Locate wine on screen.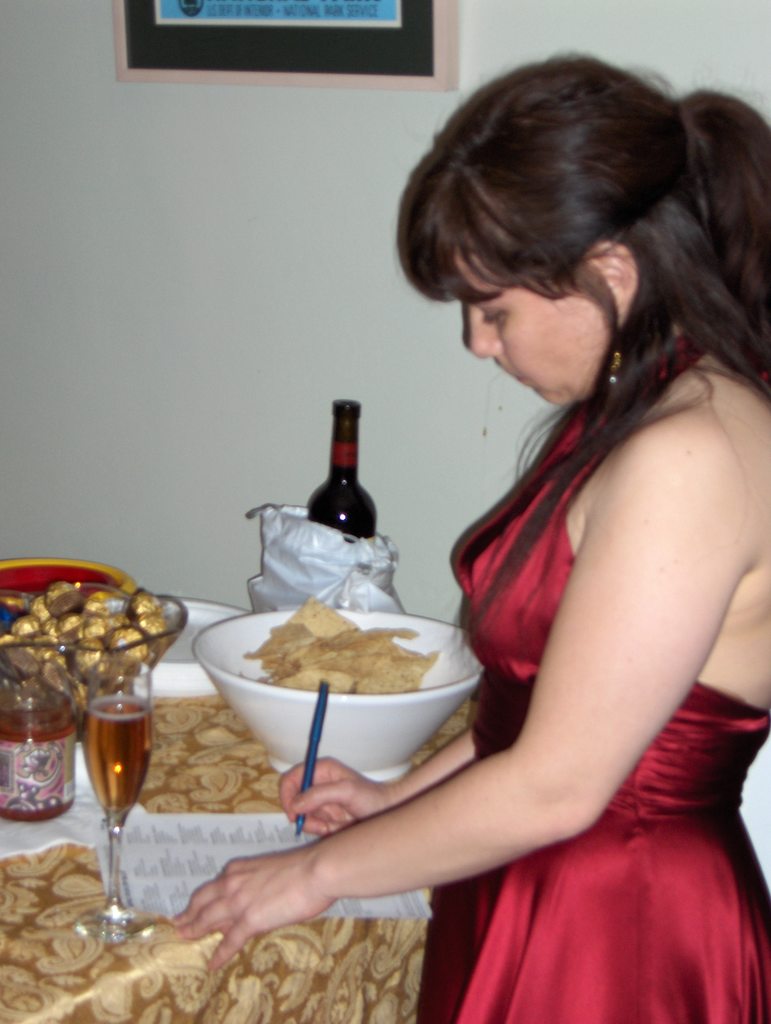
On screen at bbox=[79, 699, 149, 817].
